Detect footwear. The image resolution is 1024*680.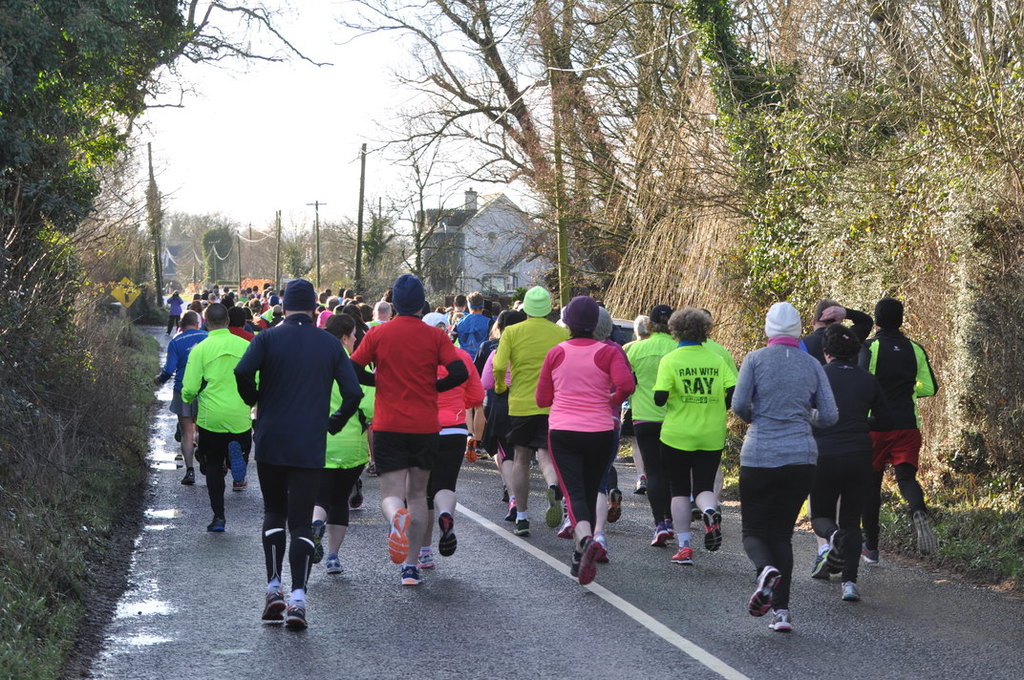
BBox(440, 511, 460, 557).
